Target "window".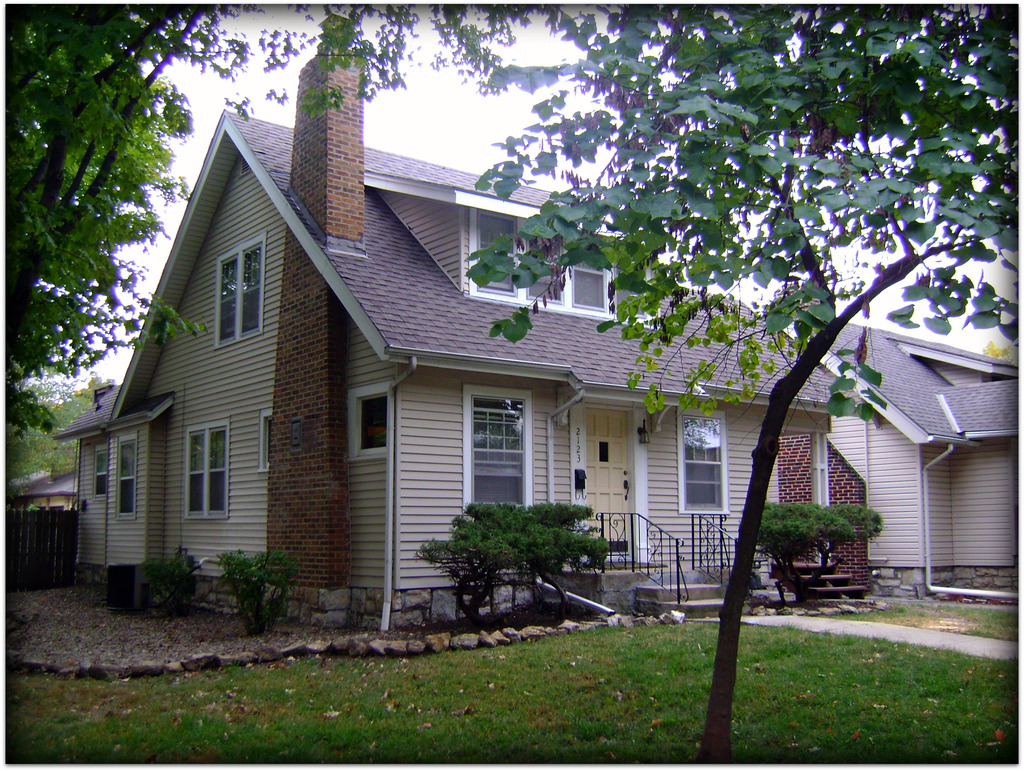
Target region: [left=463, top=205, right=613, bottom=323].
